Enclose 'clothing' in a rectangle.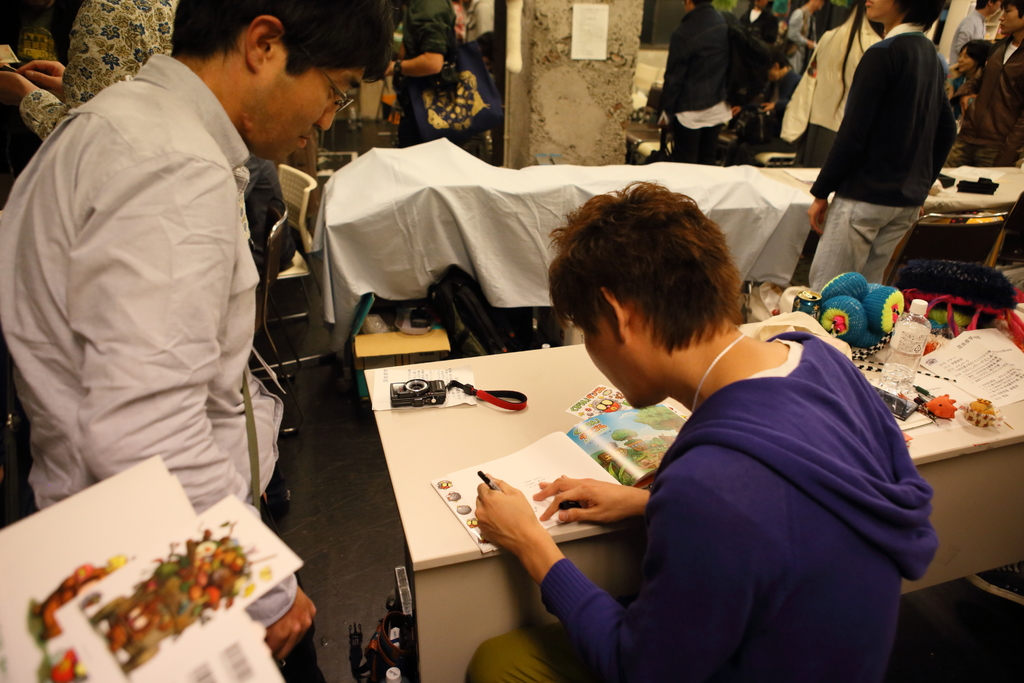
(left=1, top=40, right=327, bottom=682).
